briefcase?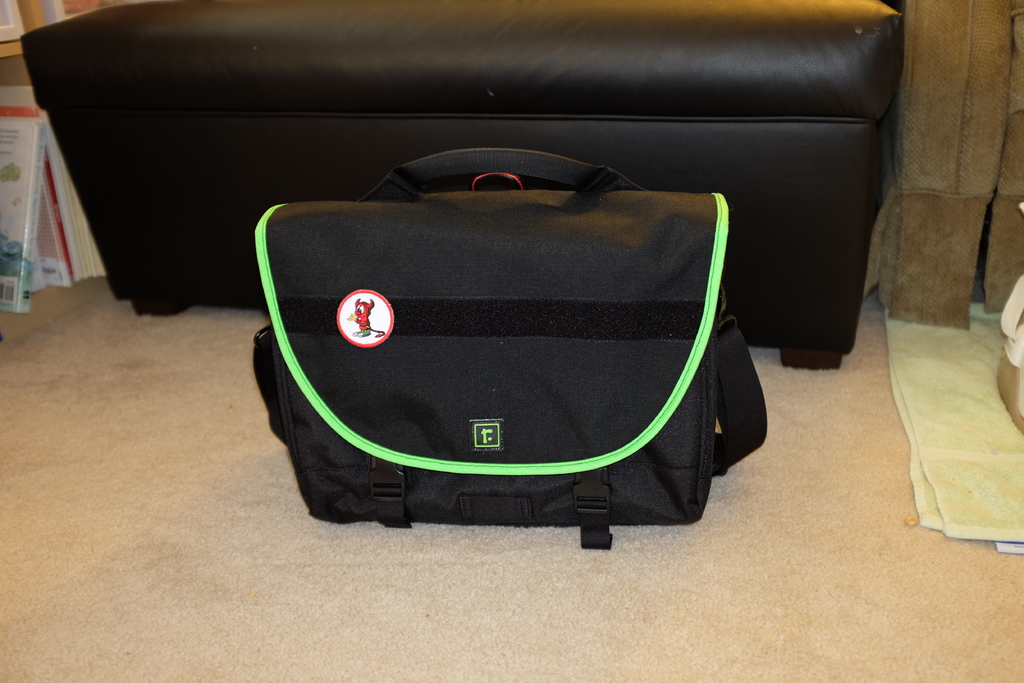
242:142:772:554
